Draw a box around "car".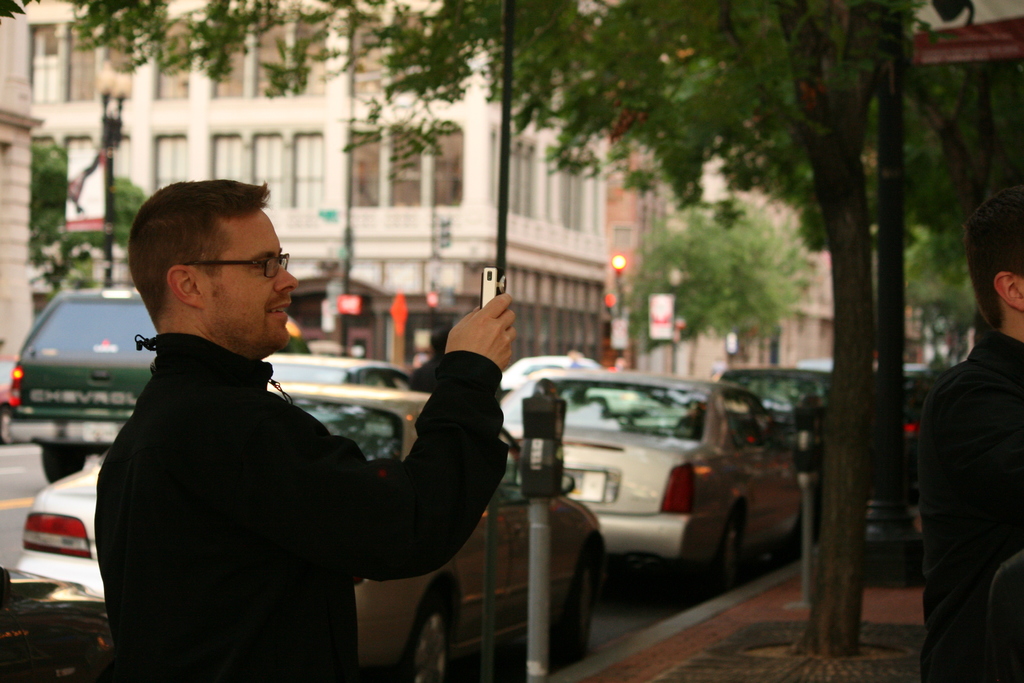
<region>262, 353, 413, 391</region>.
